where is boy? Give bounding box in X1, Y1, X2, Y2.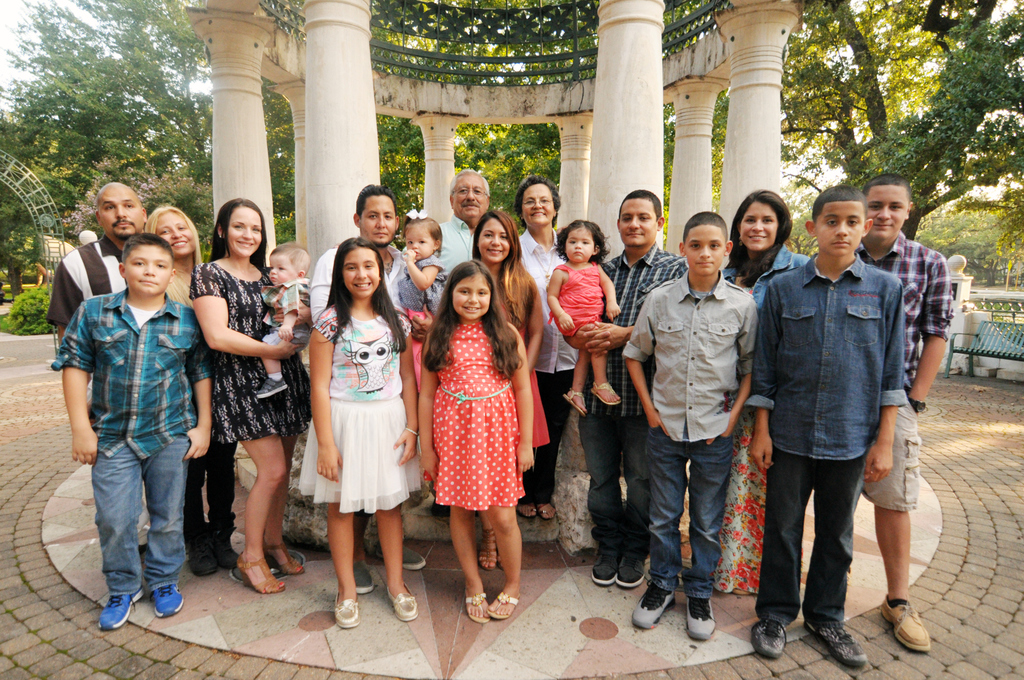
46, 232, 215, 632.
